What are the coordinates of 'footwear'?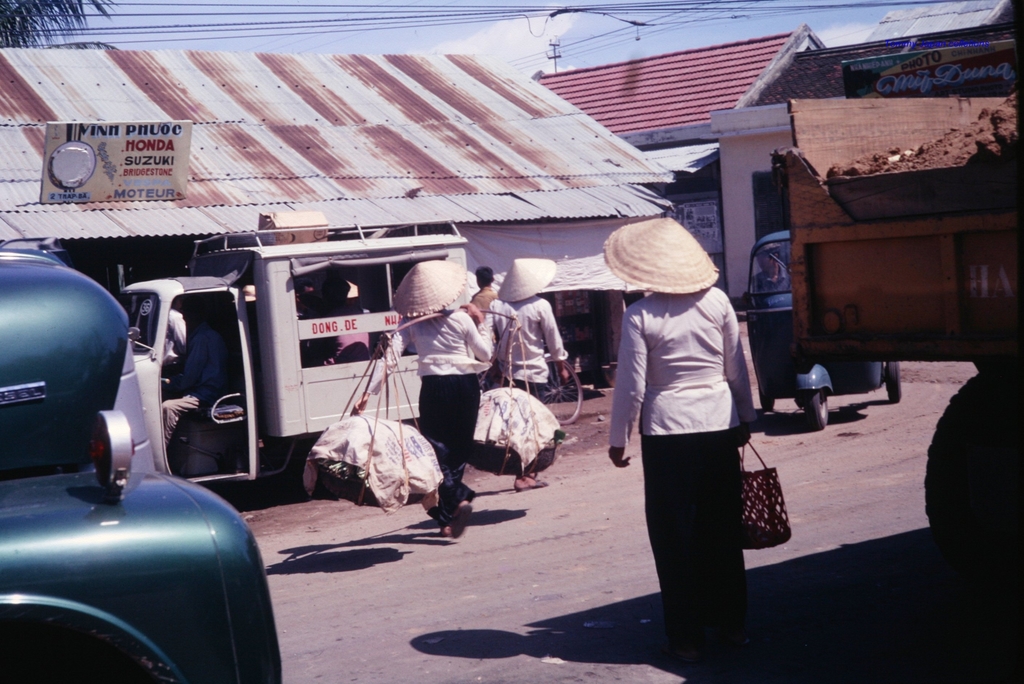
pyautogui.locateOnScreen(451, 505, 474, 539).
